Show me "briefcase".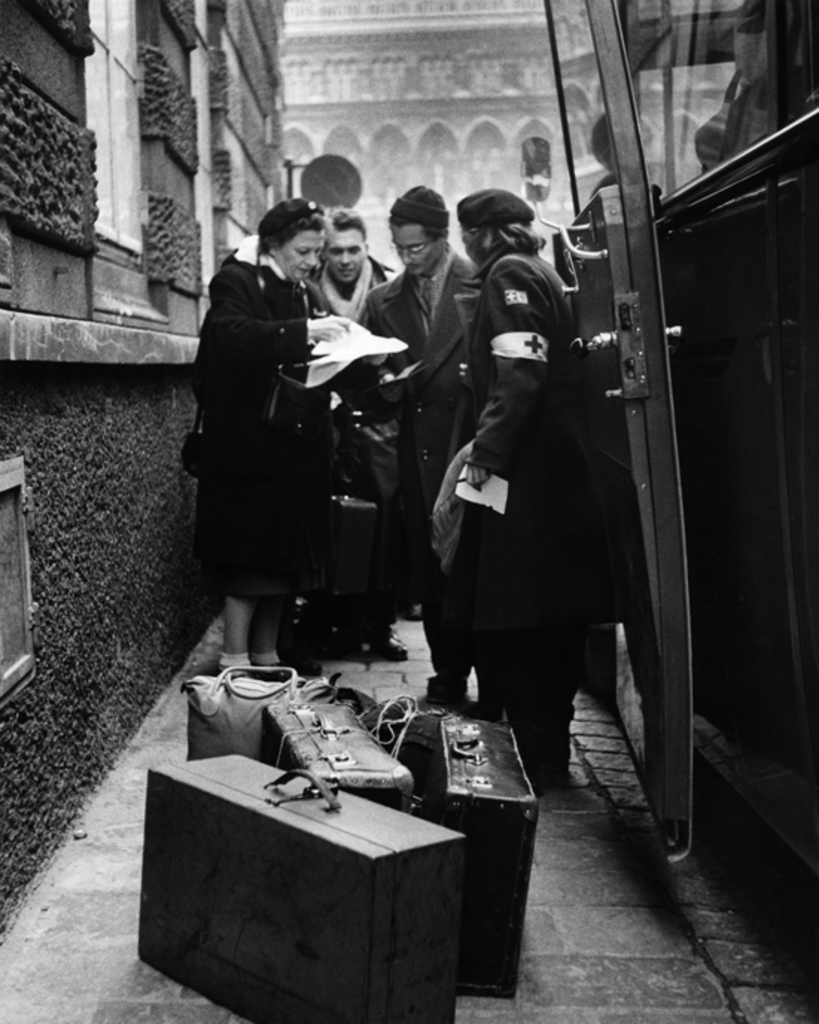
"briefcase" is here: <bbox>261, 701, 417, 814</bbox>.
